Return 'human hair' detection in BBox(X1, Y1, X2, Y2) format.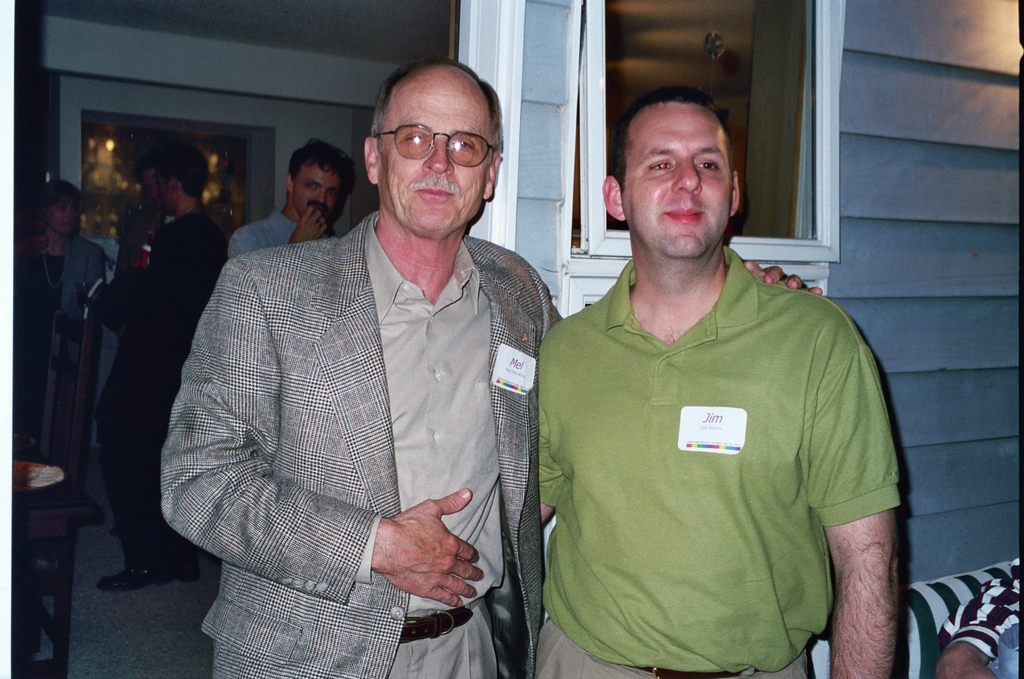
BBox(368, 54, 509, 188).
